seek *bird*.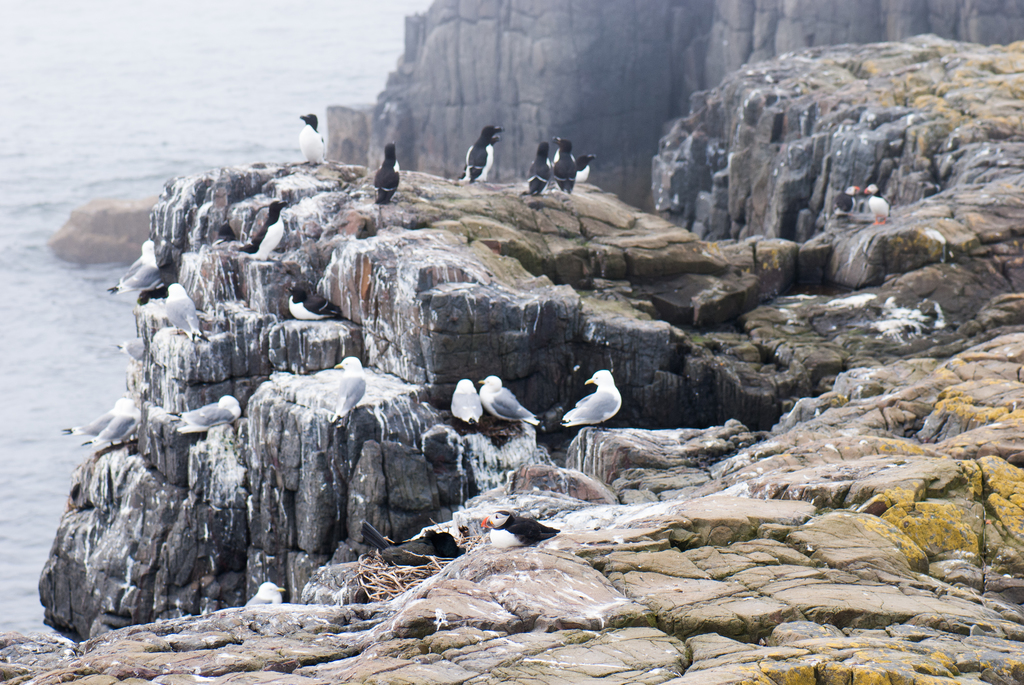
<region>833, 184, 860, 218</region>.
